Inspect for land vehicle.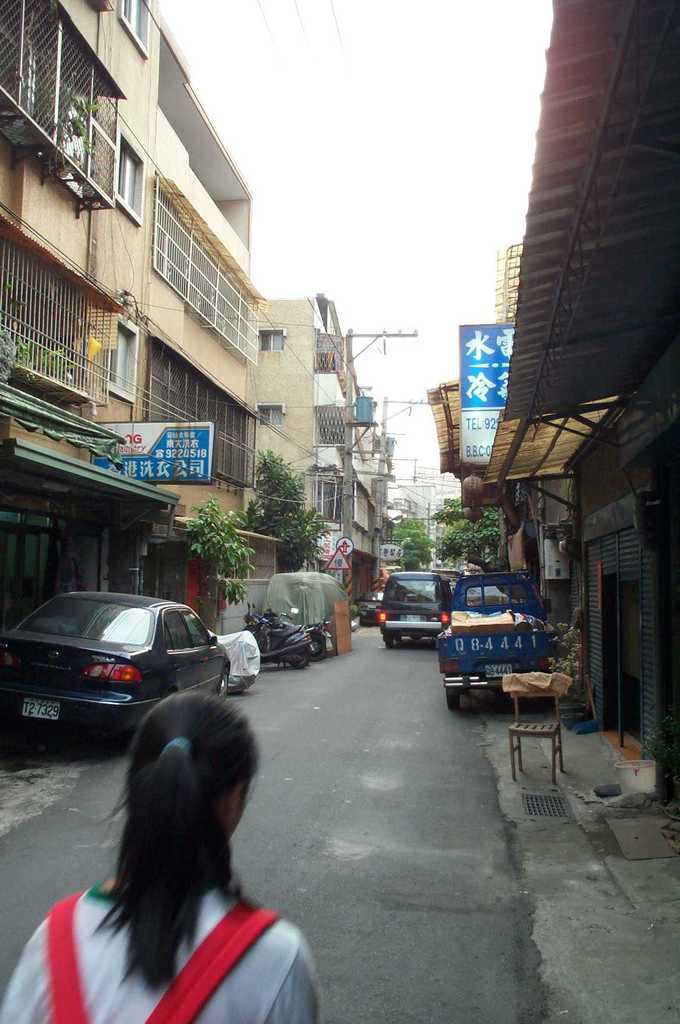
Inspection: bbox(243, 603, 313, 676).
